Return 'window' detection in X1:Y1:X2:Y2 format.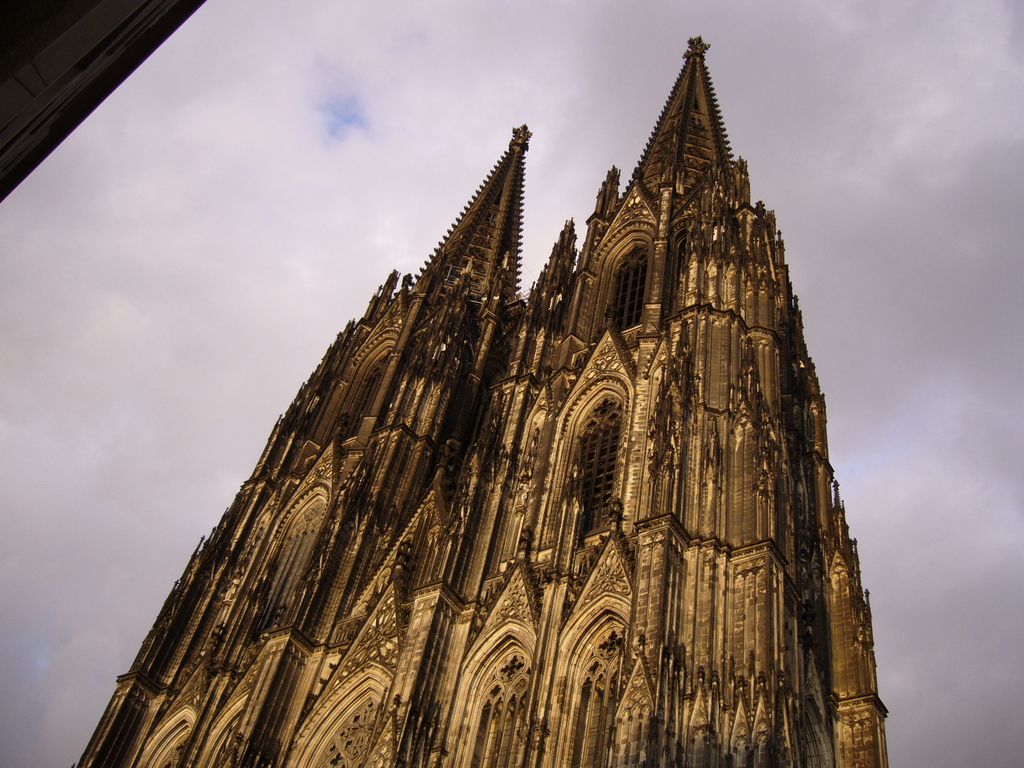
578:400:612:530.
